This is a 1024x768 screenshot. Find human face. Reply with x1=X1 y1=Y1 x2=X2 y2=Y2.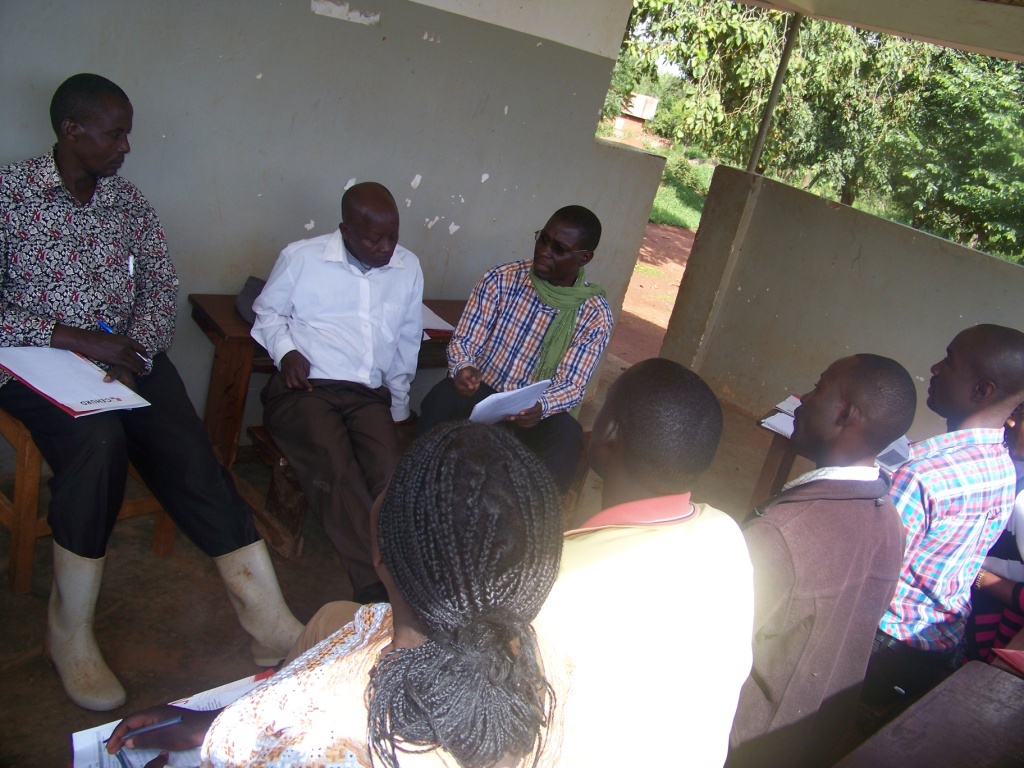
x1=1006 y1=404 x2=1023 y2=451.
